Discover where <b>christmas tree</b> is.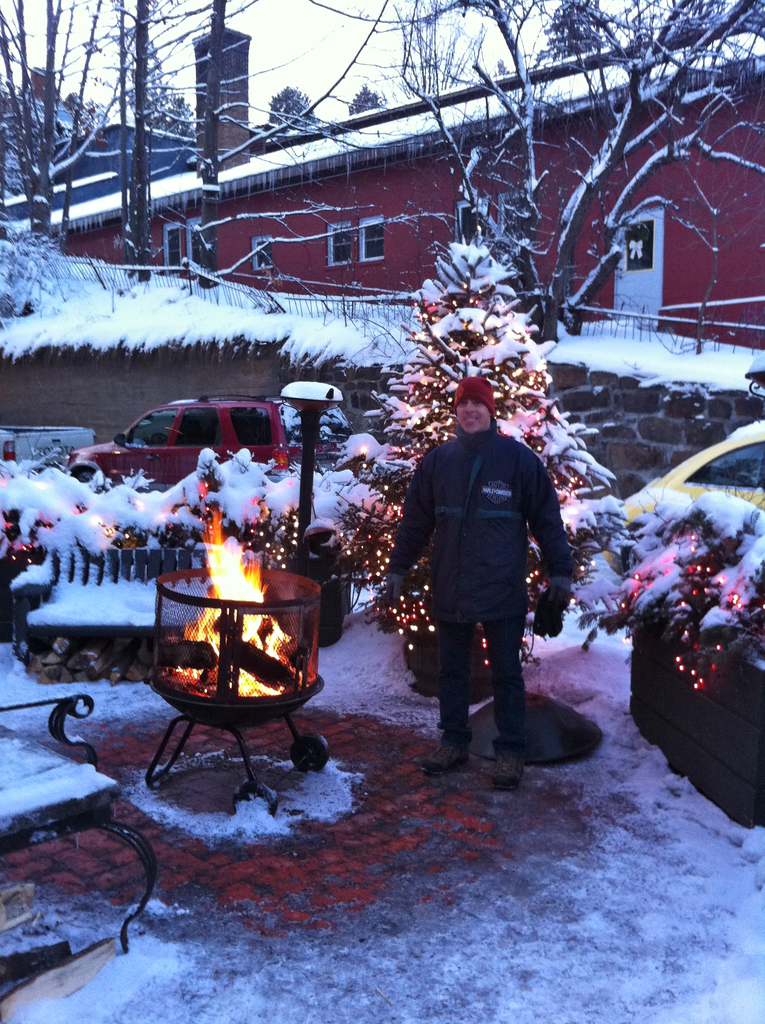
Discovered at [325,239,598,710].
